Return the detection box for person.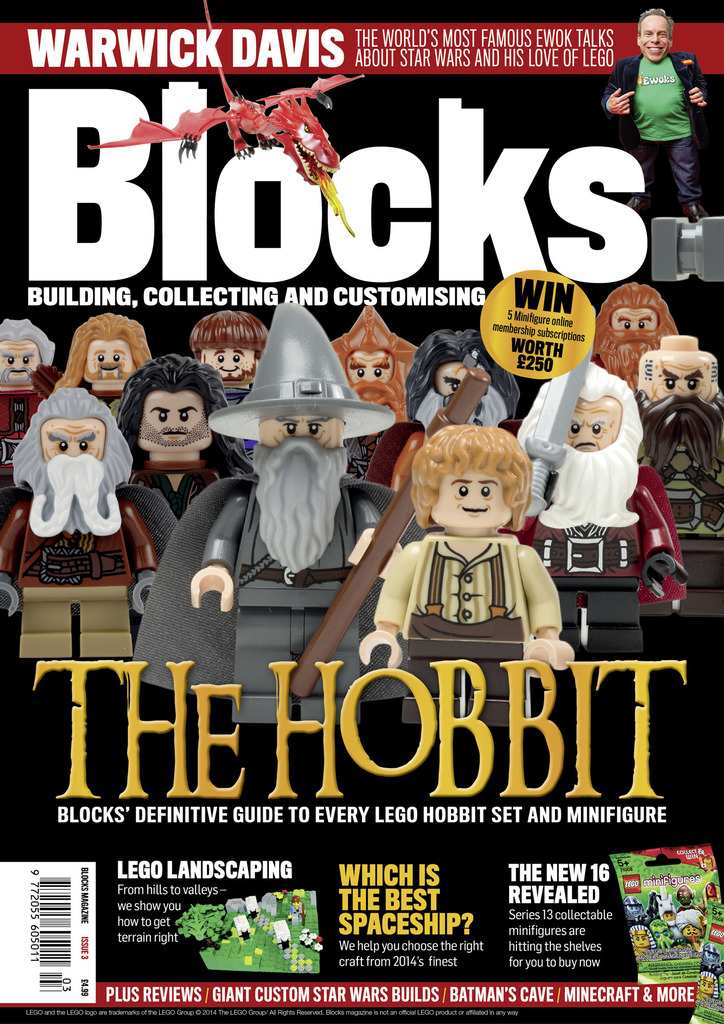
x1=626 y1=923 x2=657 y2=955.
